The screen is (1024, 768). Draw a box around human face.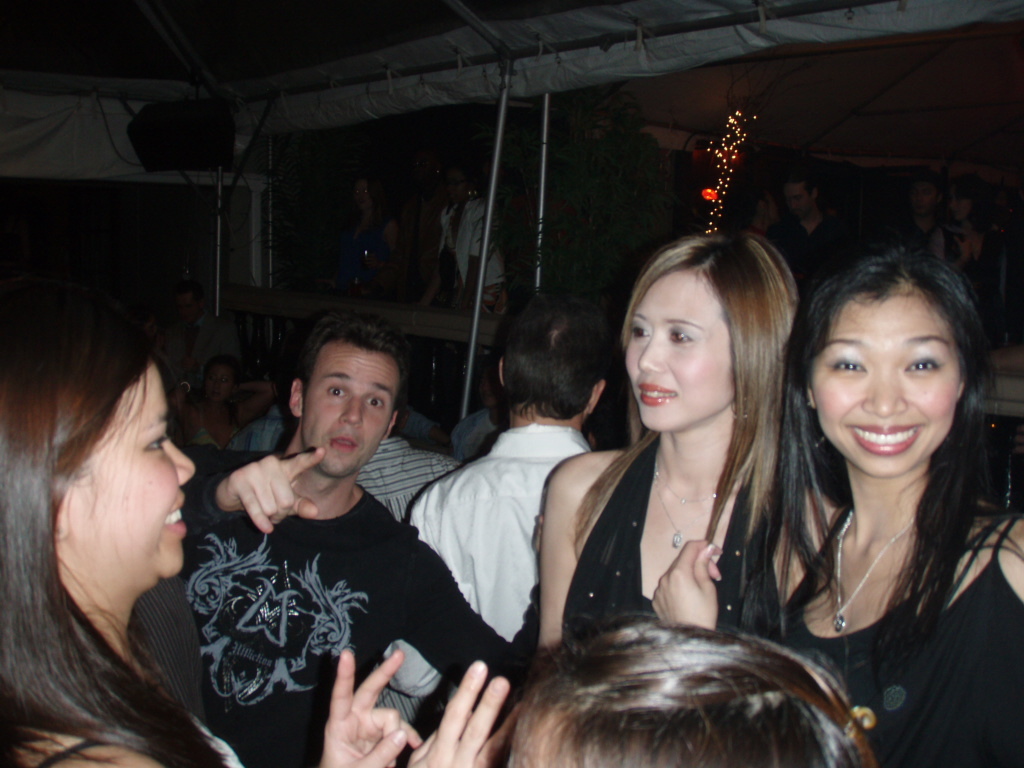
(left=61, top=361, right=197, bottom=578).
